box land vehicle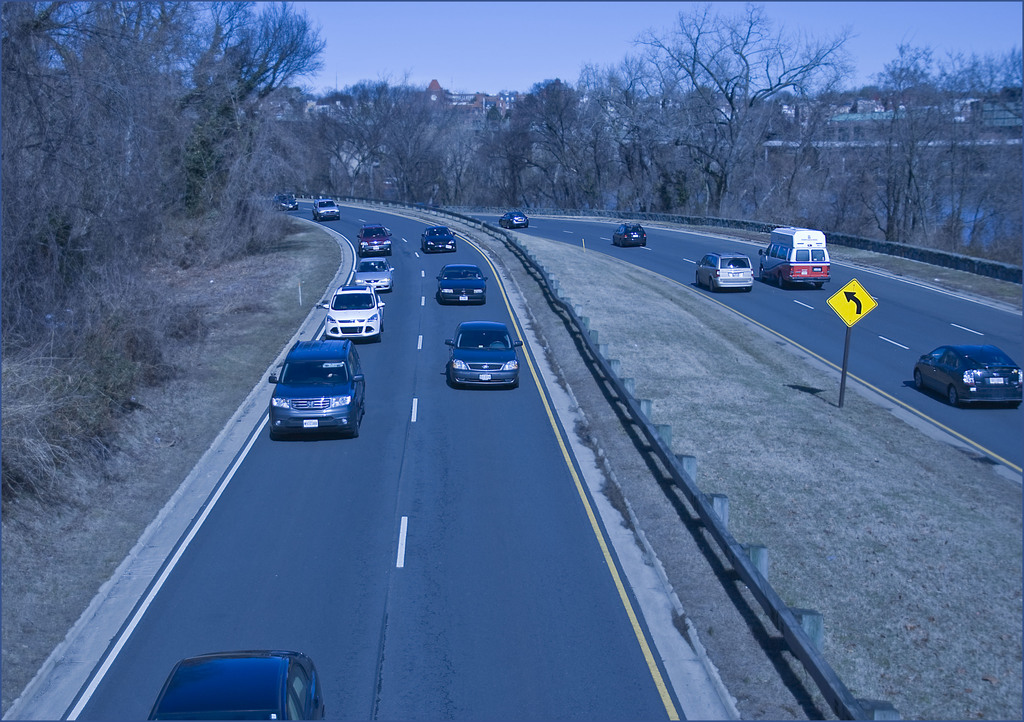
select_region(698, 250, 751, 287)
